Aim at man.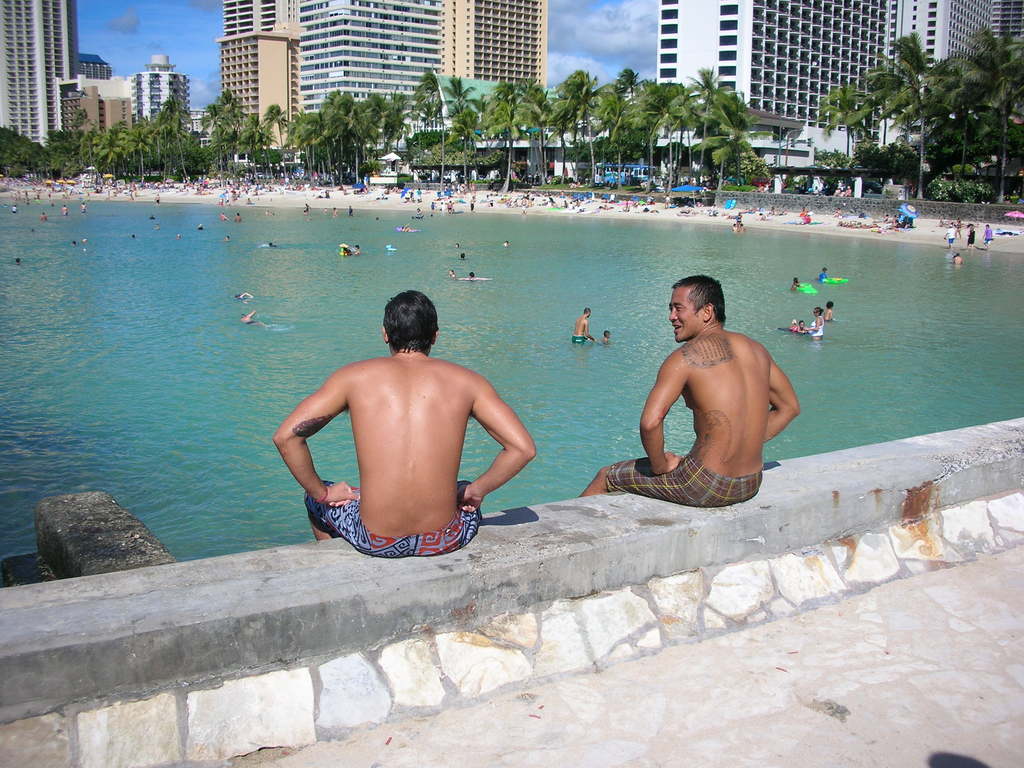
Aimed at [left=583, top=278, right=804, bottom=506].
